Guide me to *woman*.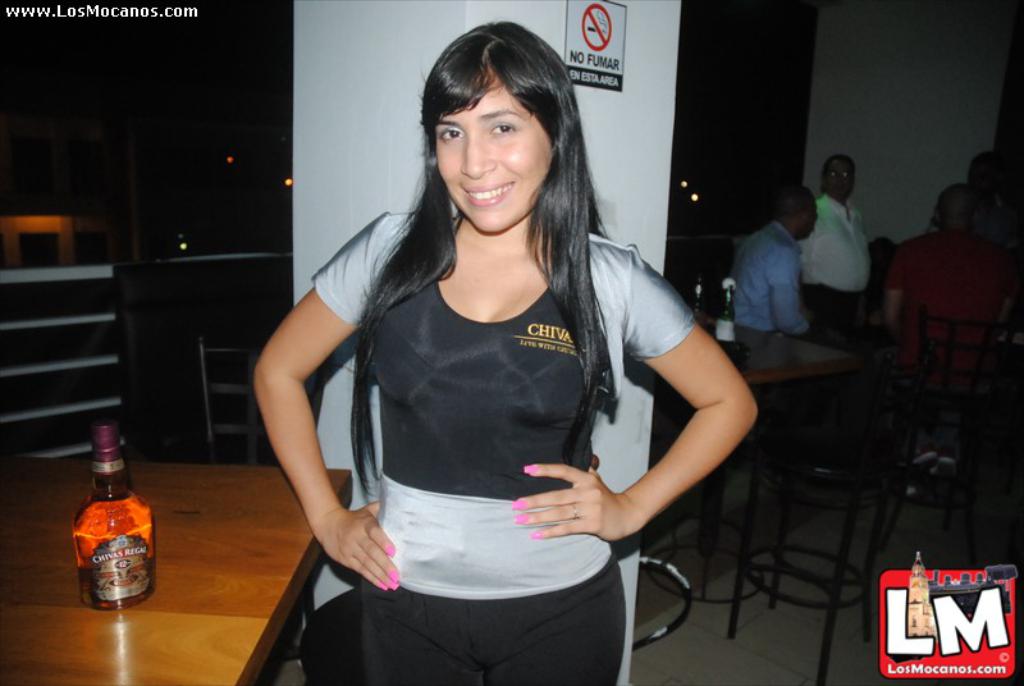
Guidance: locate(257, 58, 741, 685).
